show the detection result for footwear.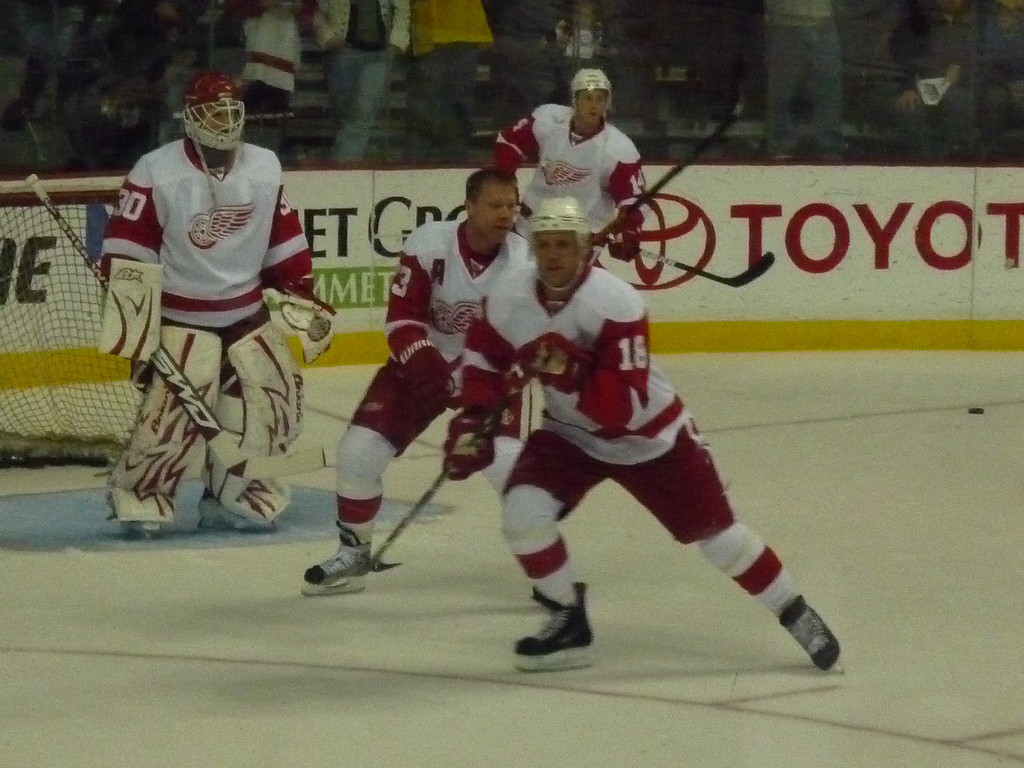
box=[781, 590, 847, 672].
